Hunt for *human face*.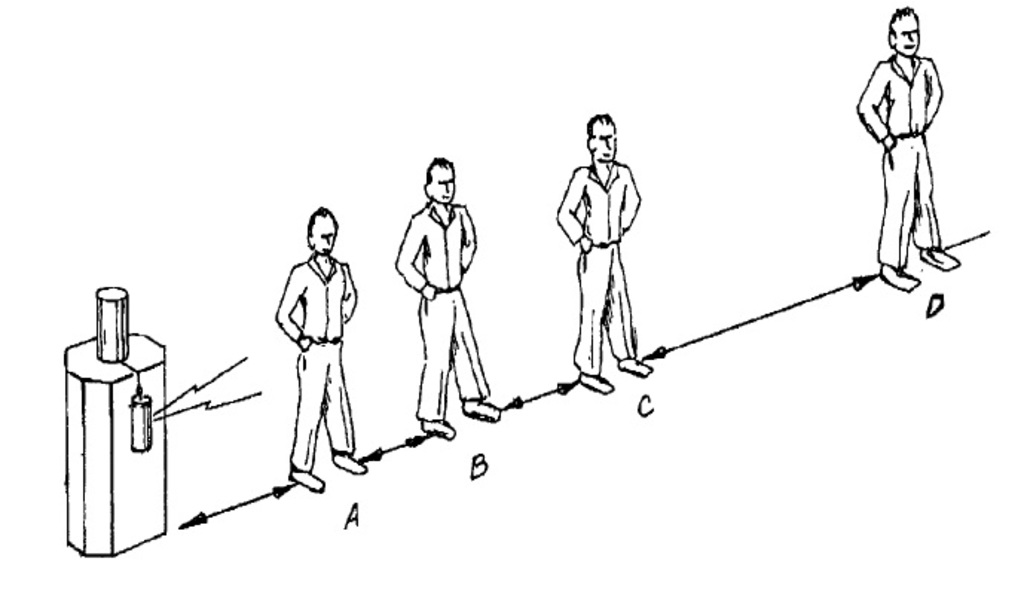
Hunted down at (309,217,334,256).
